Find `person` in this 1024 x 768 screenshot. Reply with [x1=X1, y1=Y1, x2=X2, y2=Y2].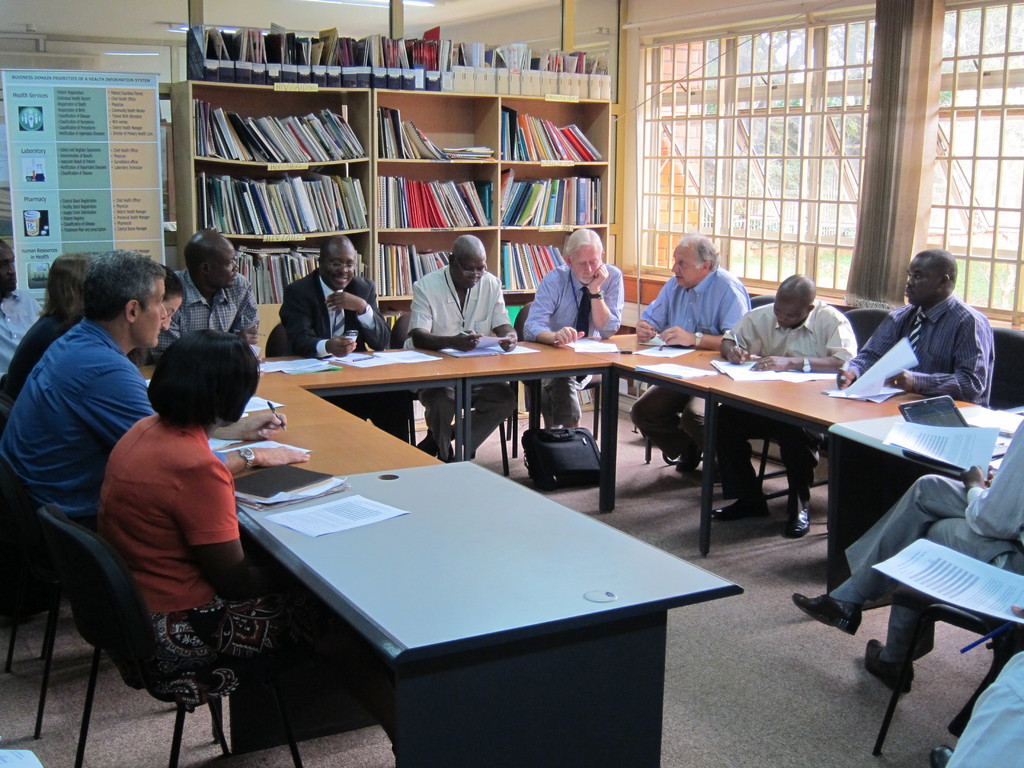
[x1=628, y1=234, x2=753, y2=472].
